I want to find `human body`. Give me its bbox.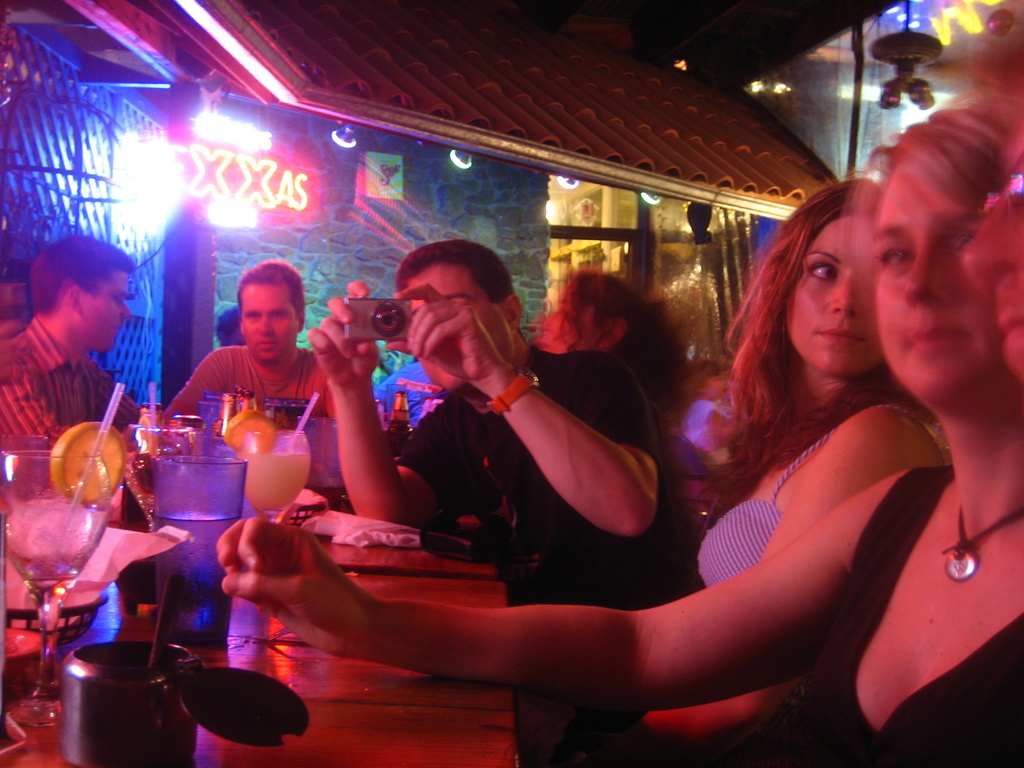
[x1=680, y1=161, x2=953, y2=581].
